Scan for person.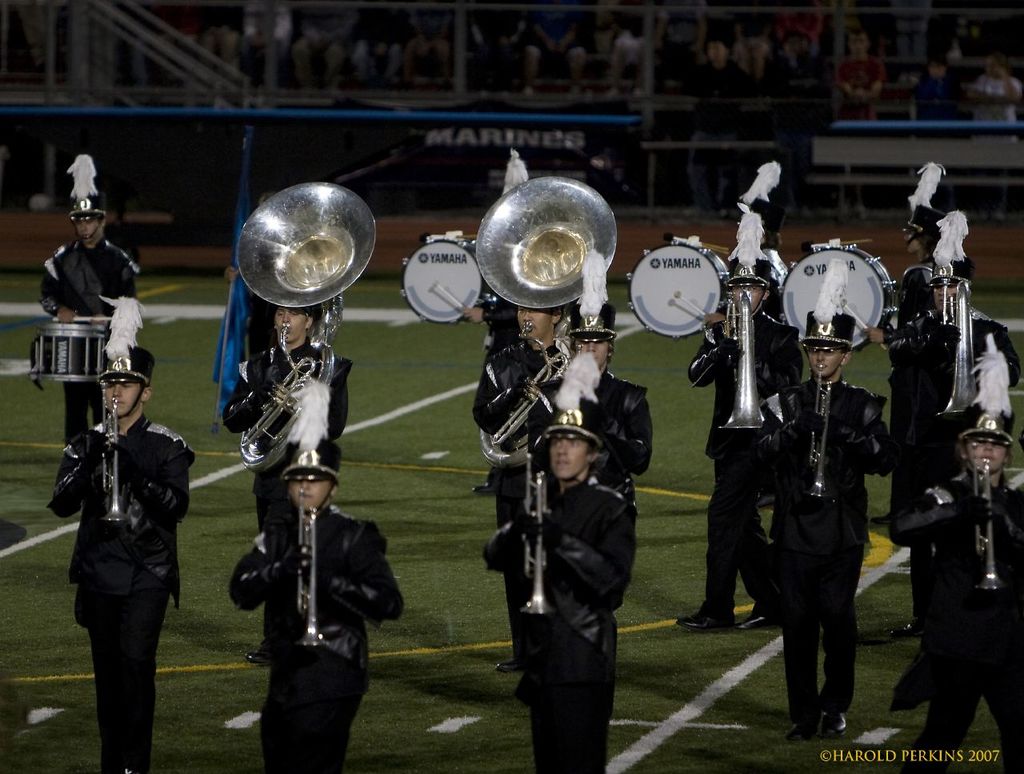
Scan result: <box>473,294,562,676</box>.
